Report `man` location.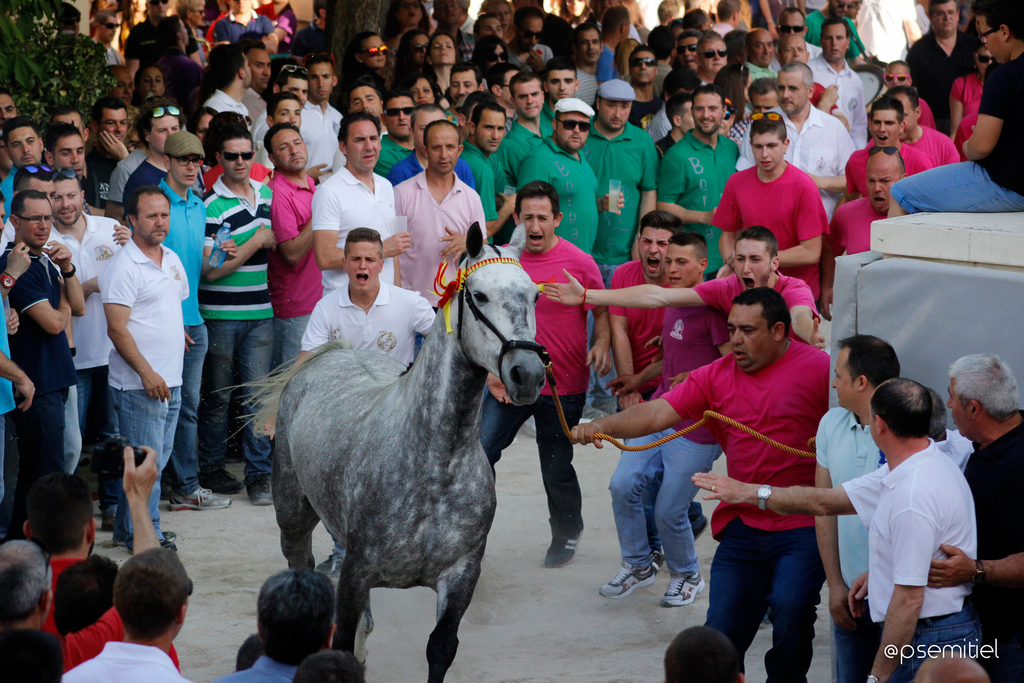
Report: 22, 472, 97, 630.
